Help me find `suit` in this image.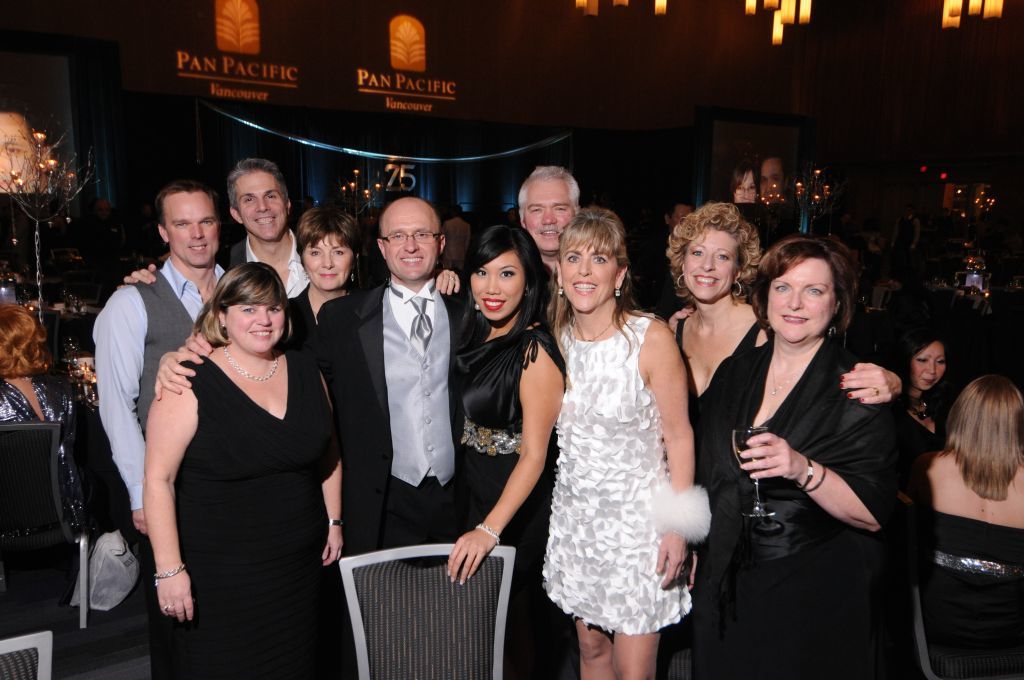
Found it: [x1=133, y1=262, x2=198, y2=442].
